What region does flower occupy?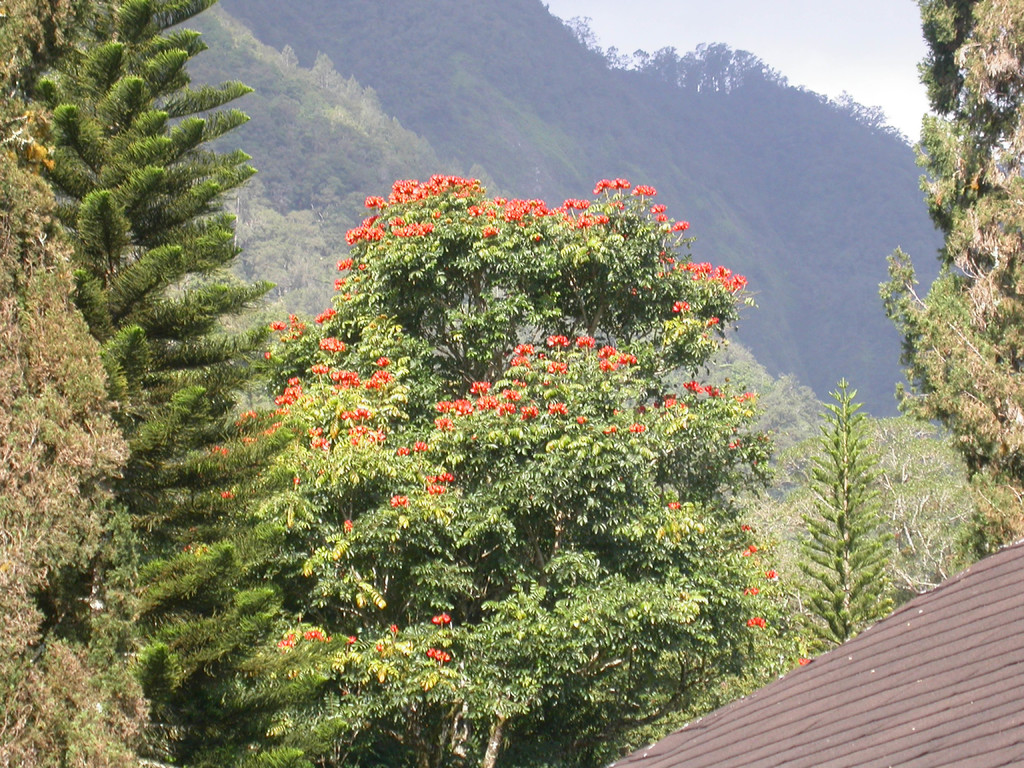
[239, 437, 258, 450].
